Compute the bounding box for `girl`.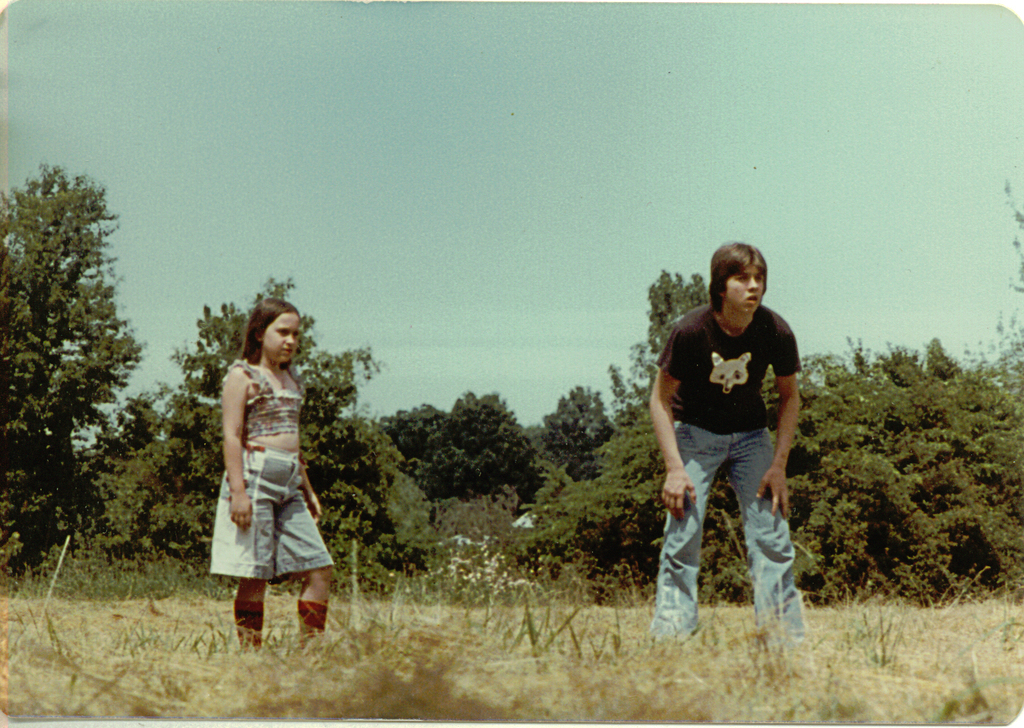
210 298 336 645.
